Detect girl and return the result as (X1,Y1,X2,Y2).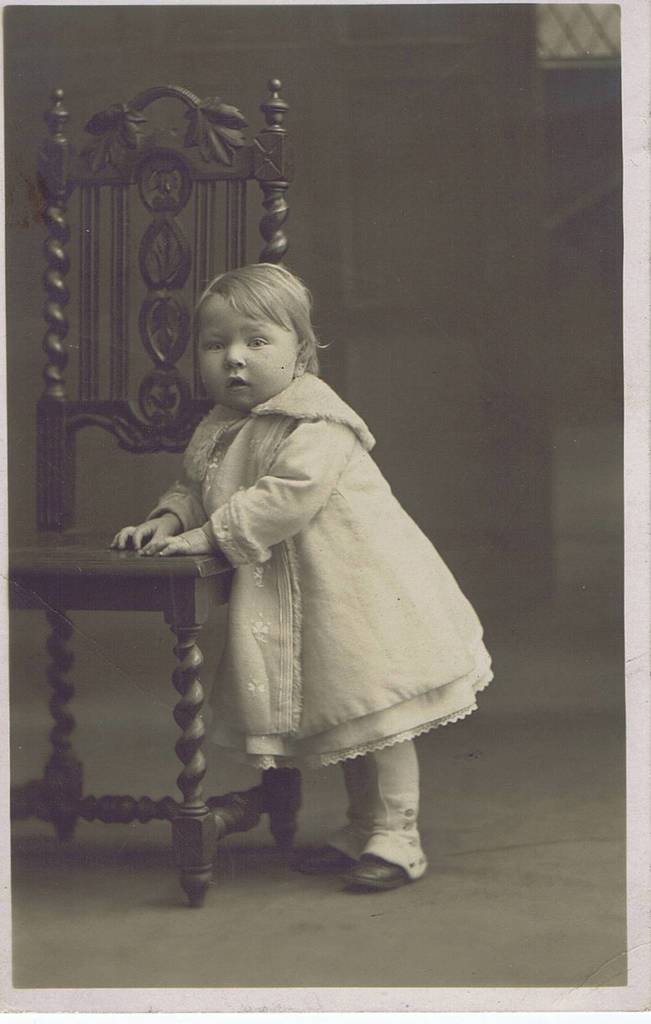
(108,256,497,893).
